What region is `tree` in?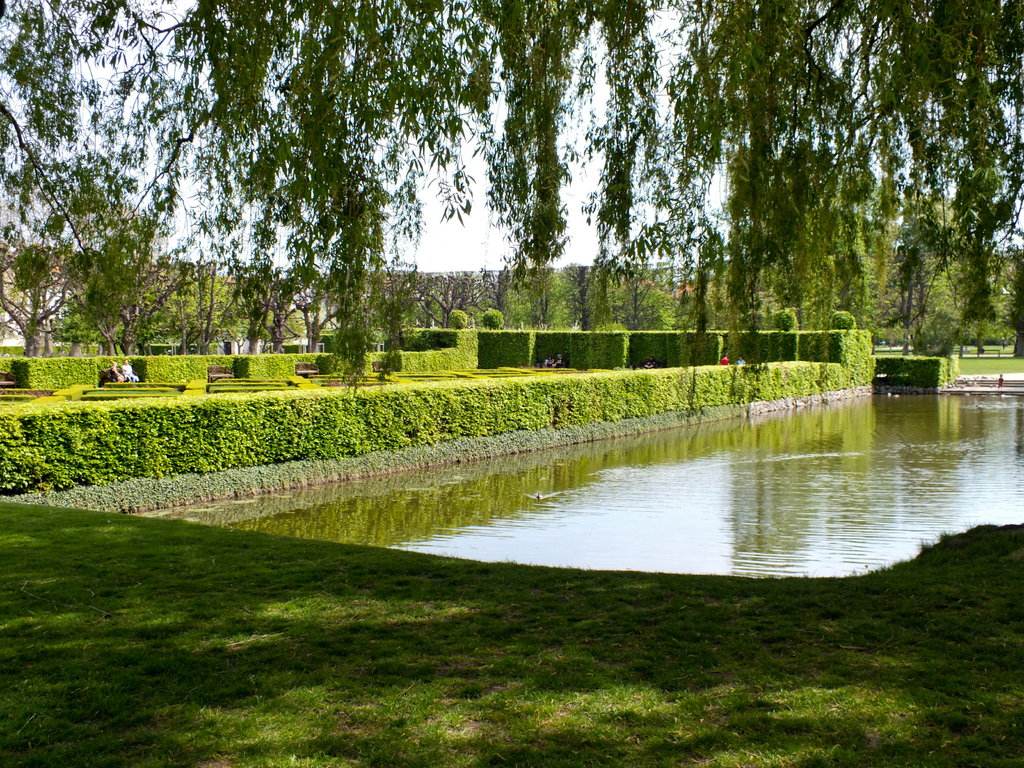
570,263,630,336.
